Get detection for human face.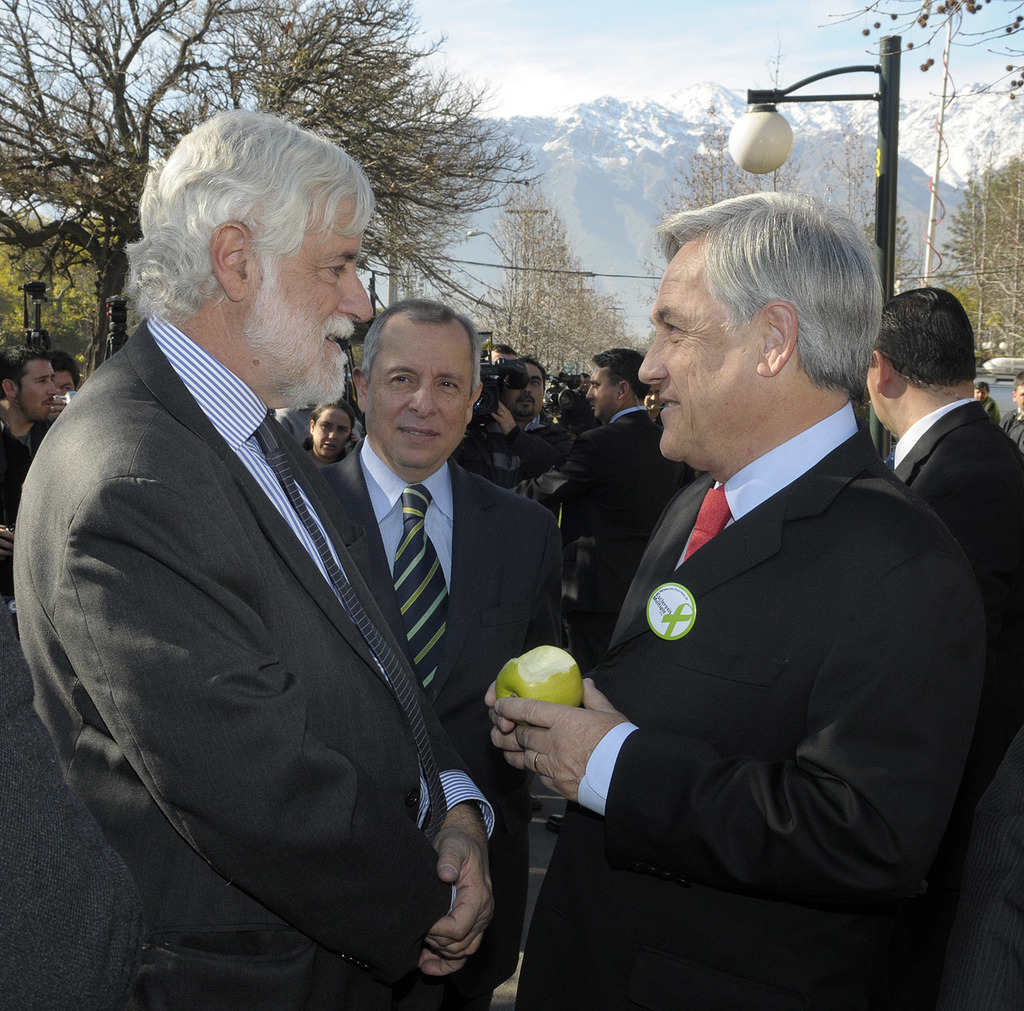
Detection: (x1=19, y1=356, x2=61, y2=424).
